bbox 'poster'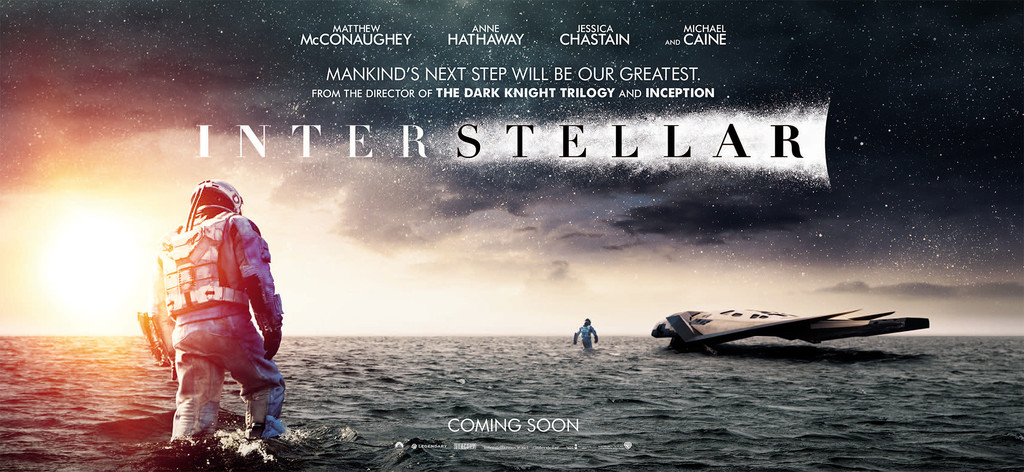
crop(0, 0, 1023, 471)
